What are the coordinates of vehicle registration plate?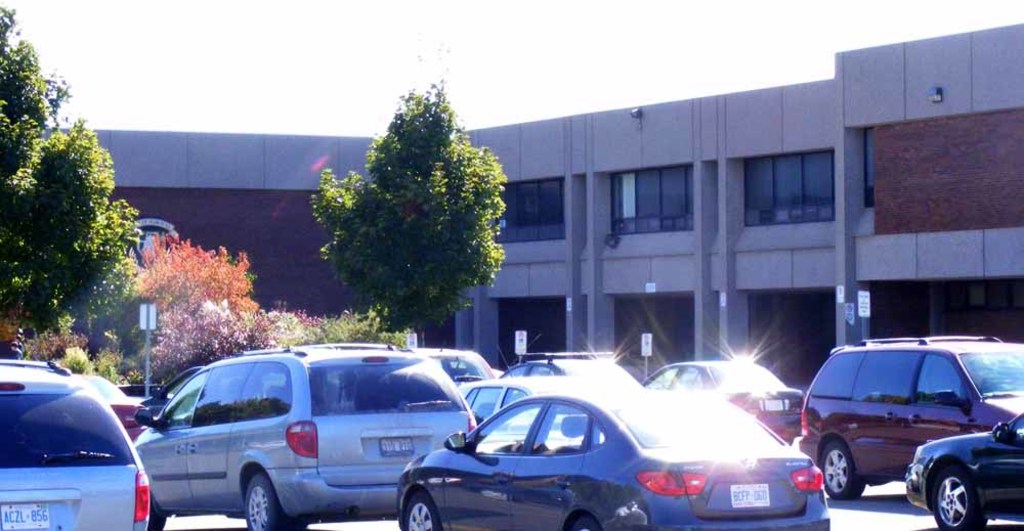
381:439:416:457.
